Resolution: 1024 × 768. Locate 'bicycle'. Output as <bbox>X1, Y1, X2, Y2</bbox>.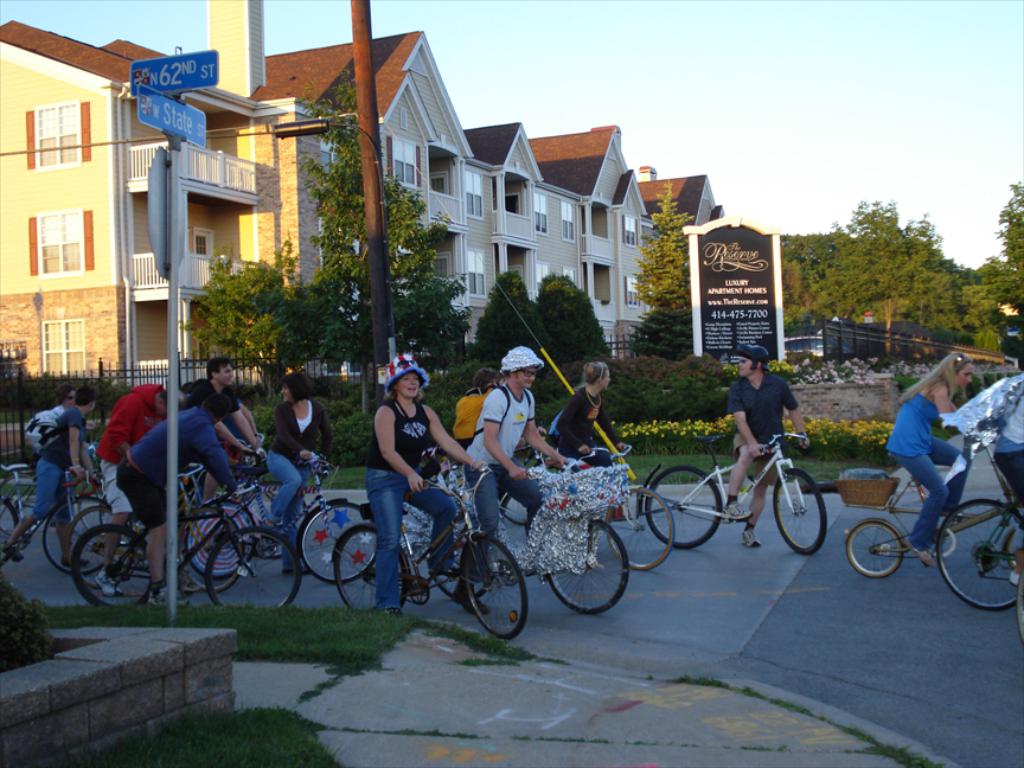
<bbox>73, 468, 308, 619</bbox>.
